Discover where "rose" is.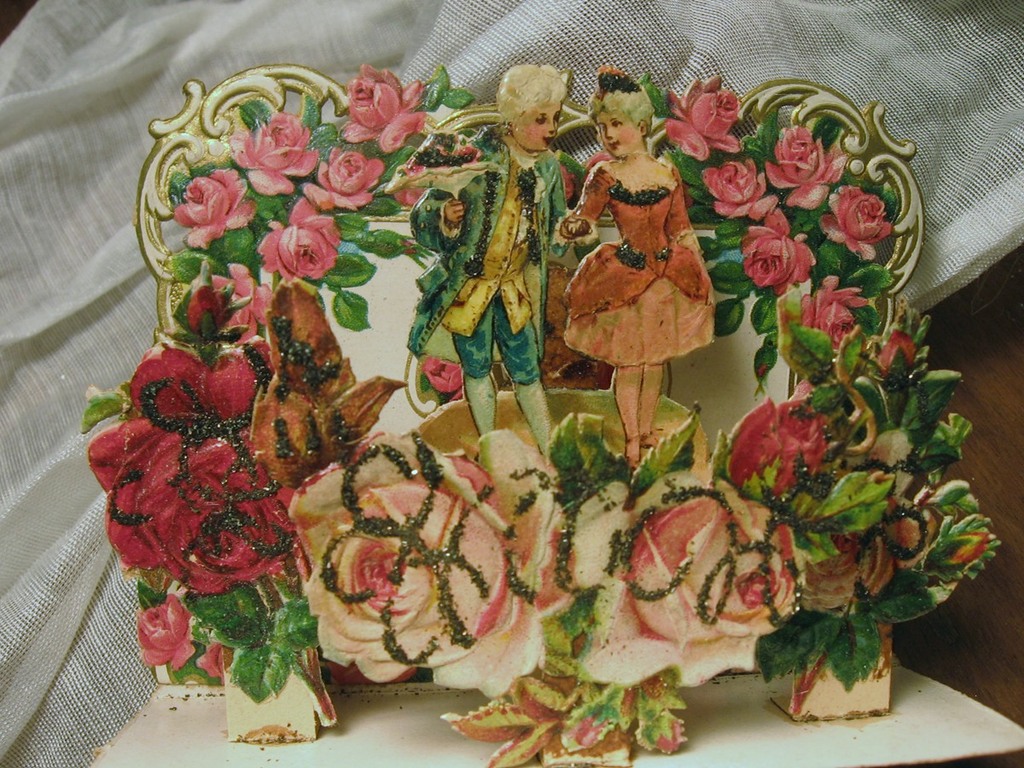
Discovered at [764, 121, 847, 211].
